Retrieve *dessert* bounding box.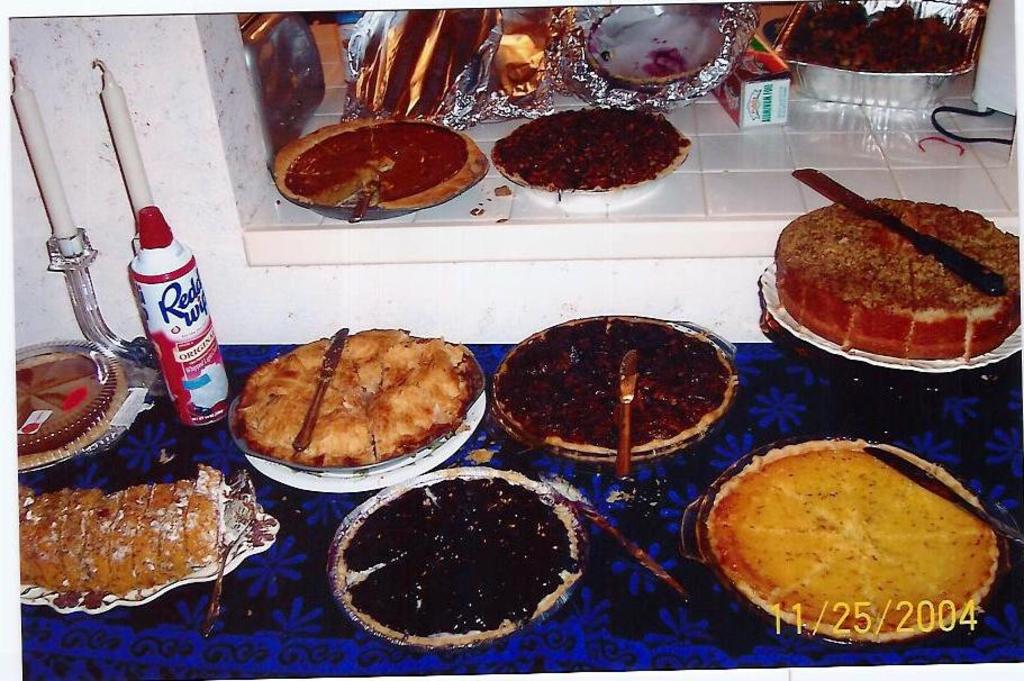
Bounding box: bbox=(490, 98, 699, 194).
